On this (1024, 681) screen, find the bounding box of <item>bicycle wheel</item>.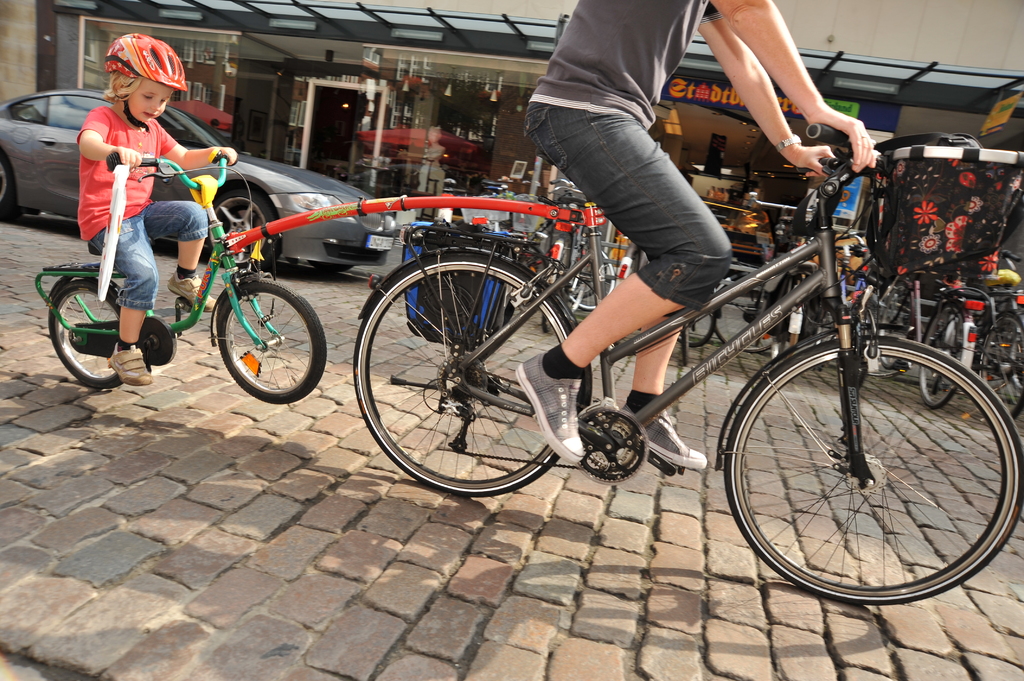
Bounding box: (x1=977, y1=318, x2=1023, y2=421).
